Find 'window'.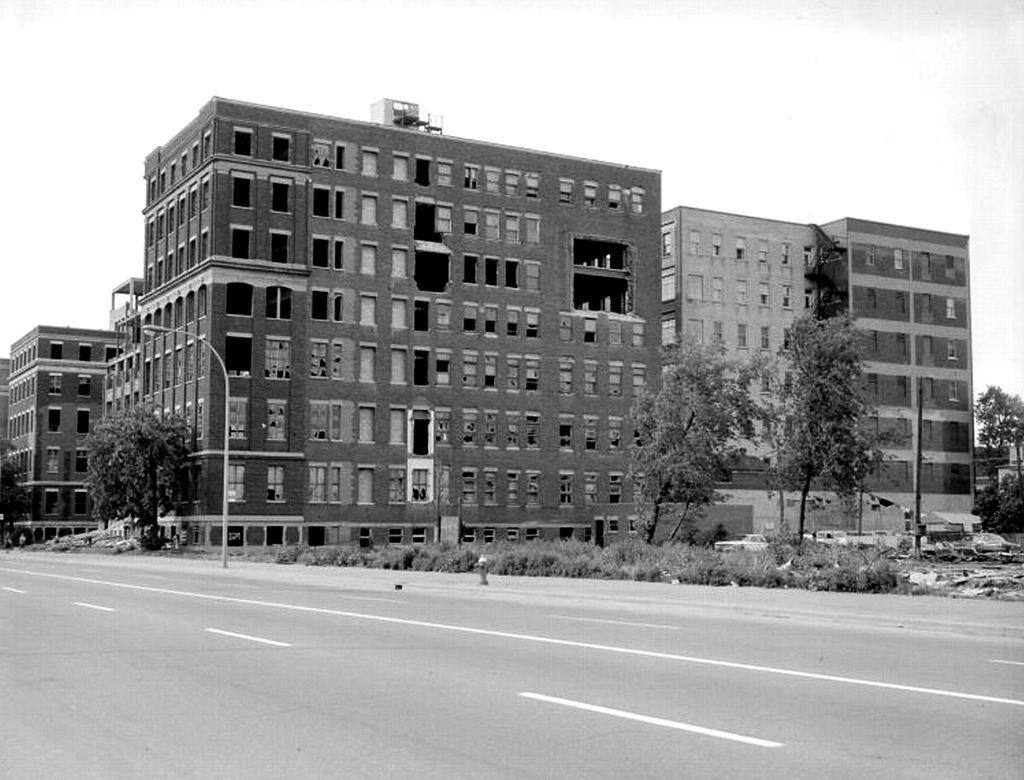
923 465 931 480.
